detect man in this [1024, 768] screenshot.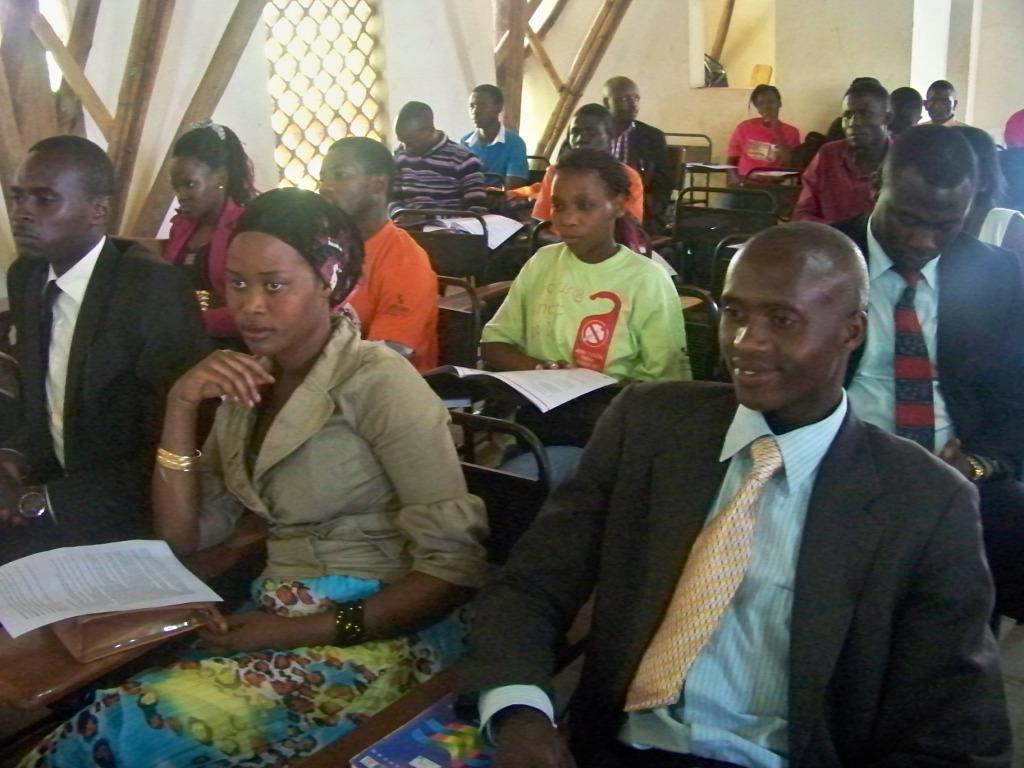
Detection: {"x1": 2, "y1": 120, "x2": 220, "y2": 582}.
